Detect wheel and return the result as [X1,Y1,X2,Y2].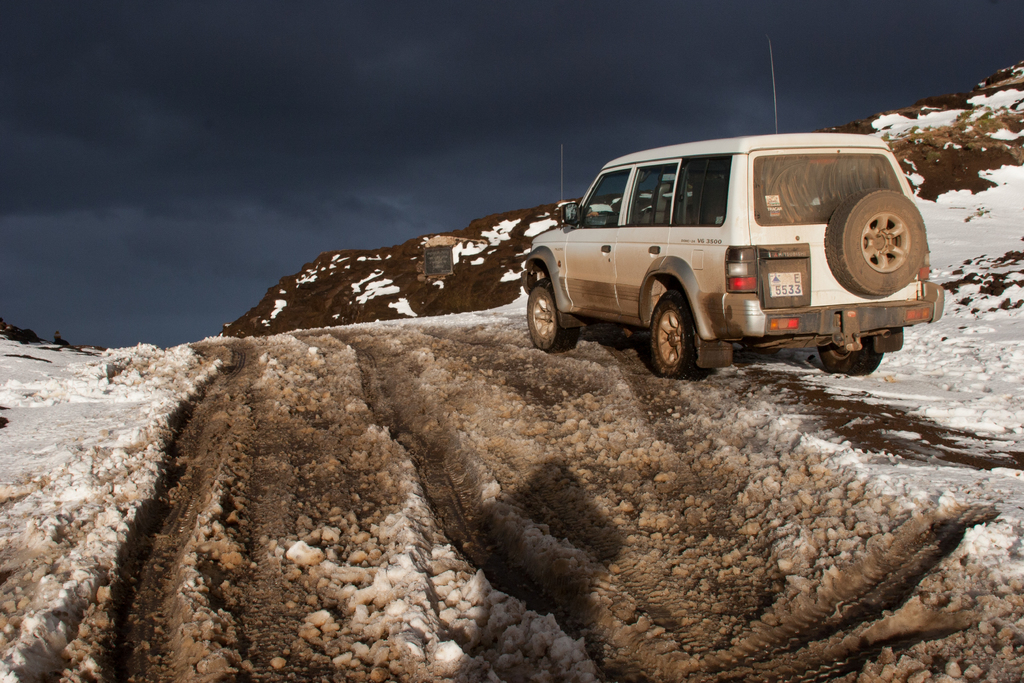
[652,286,719,372].
